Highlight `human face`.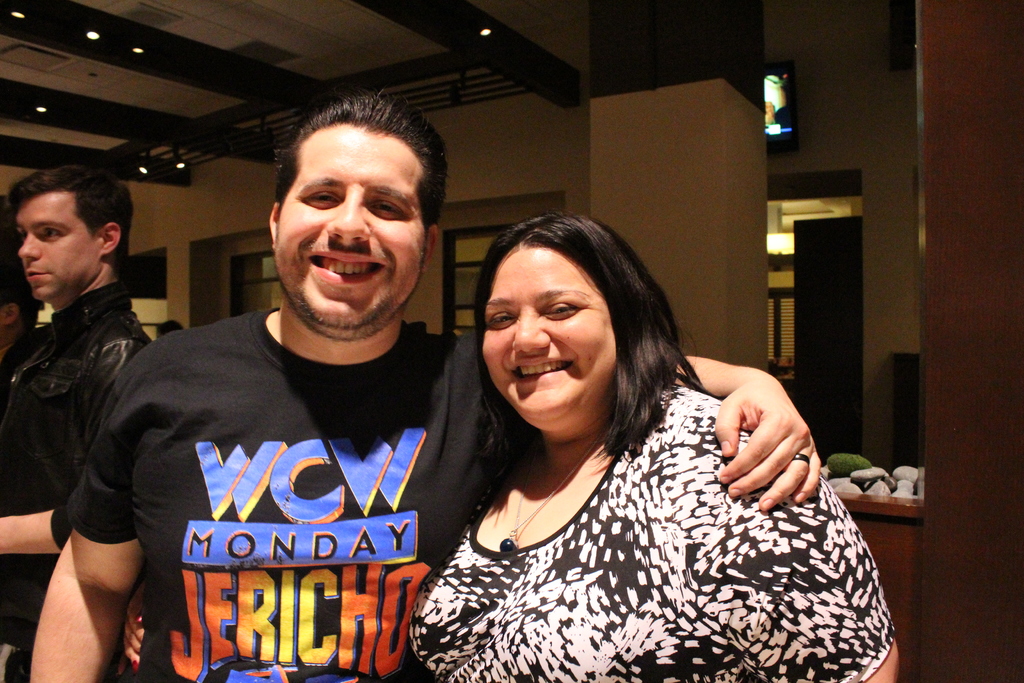
Highlighted region: <bbox>20, 205, 107, 302</bbox>.
